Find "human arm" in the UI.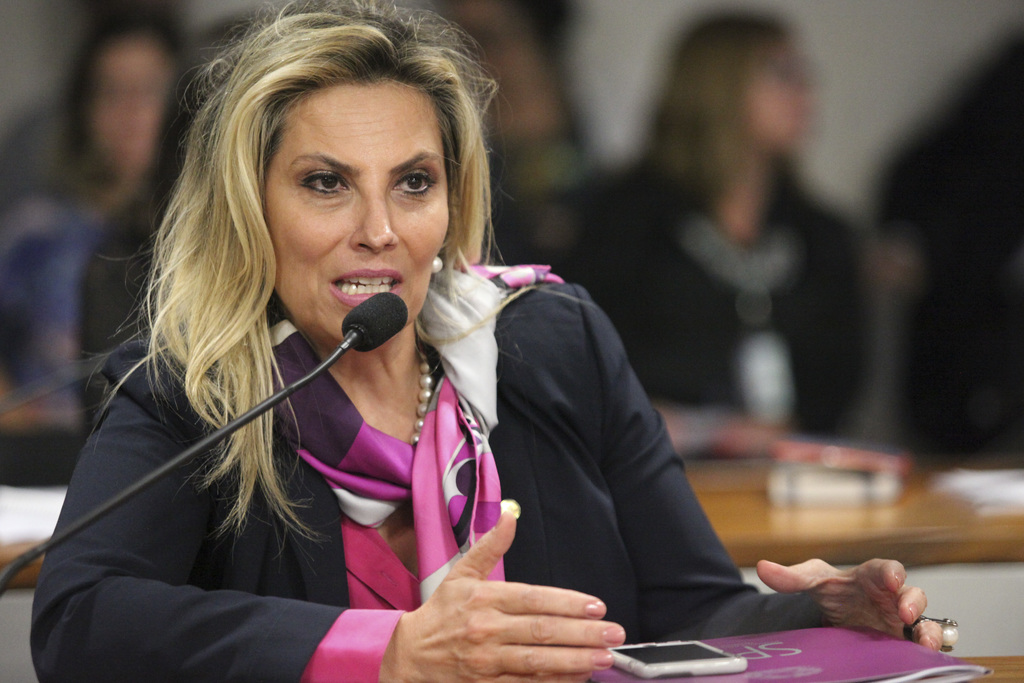
UI element at <box>584,286,962,648</box>.
